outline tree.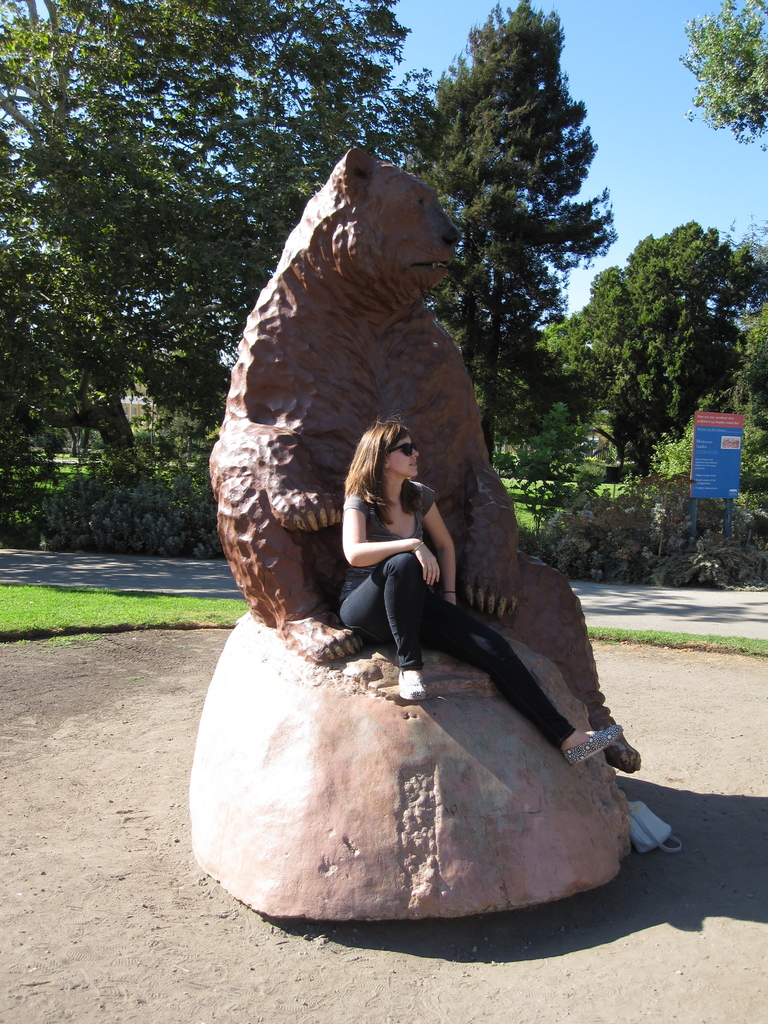
Outline: bbox=[544, 221, 767, 476].
